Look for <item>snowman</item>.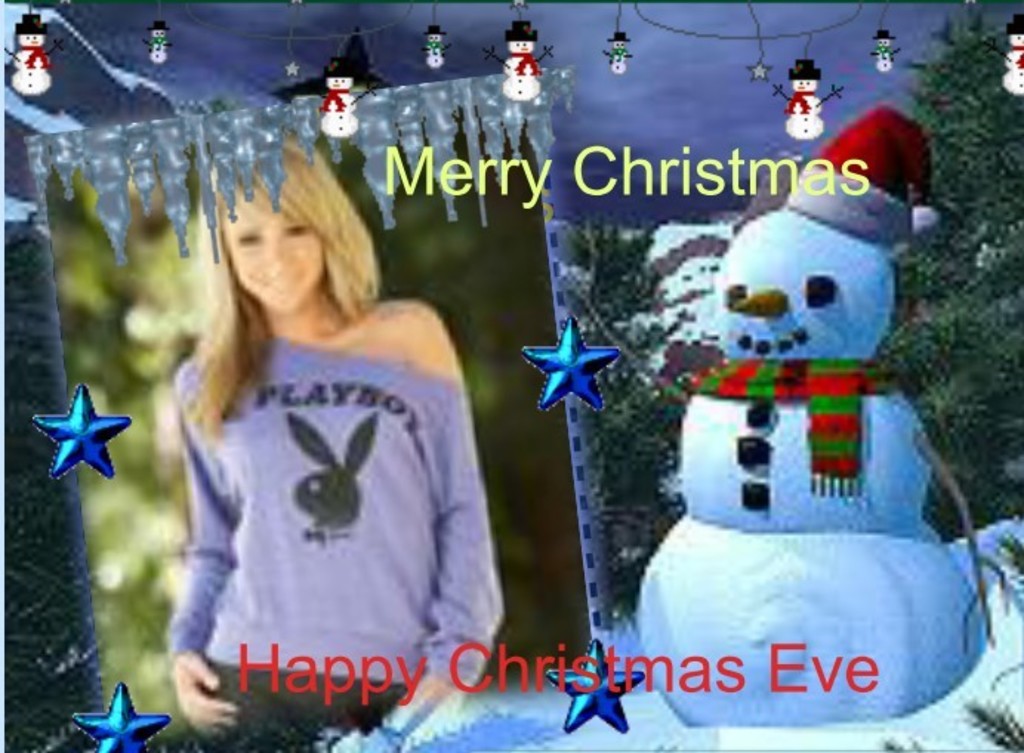
Found: box(478, 18, 559, 117).
